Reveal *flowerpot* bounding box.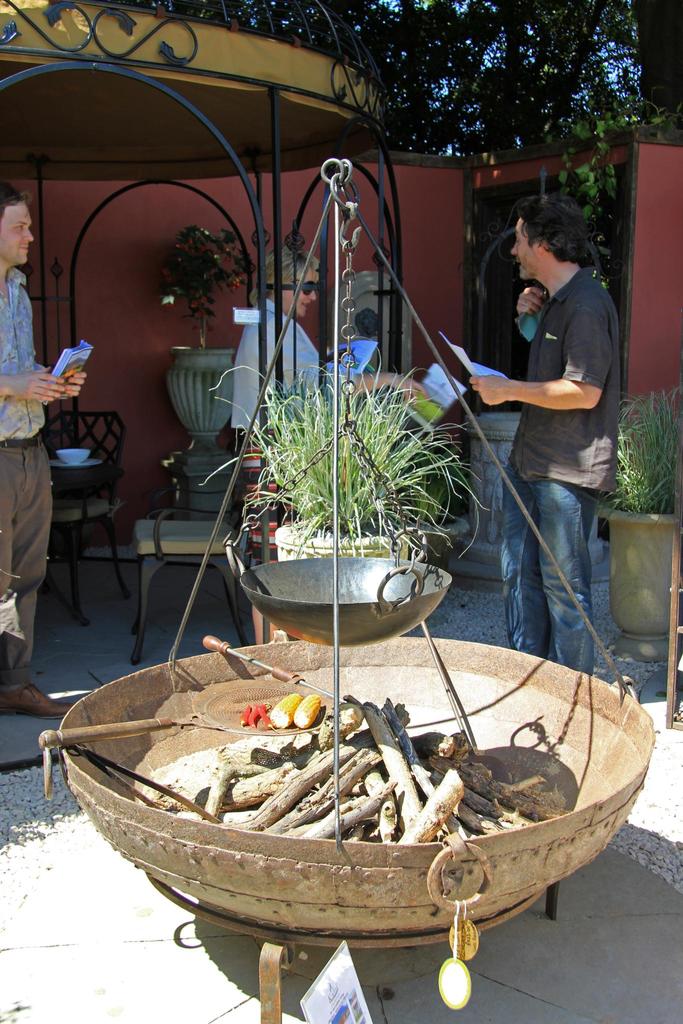
Revealed: [156, 342, 233, 460].
